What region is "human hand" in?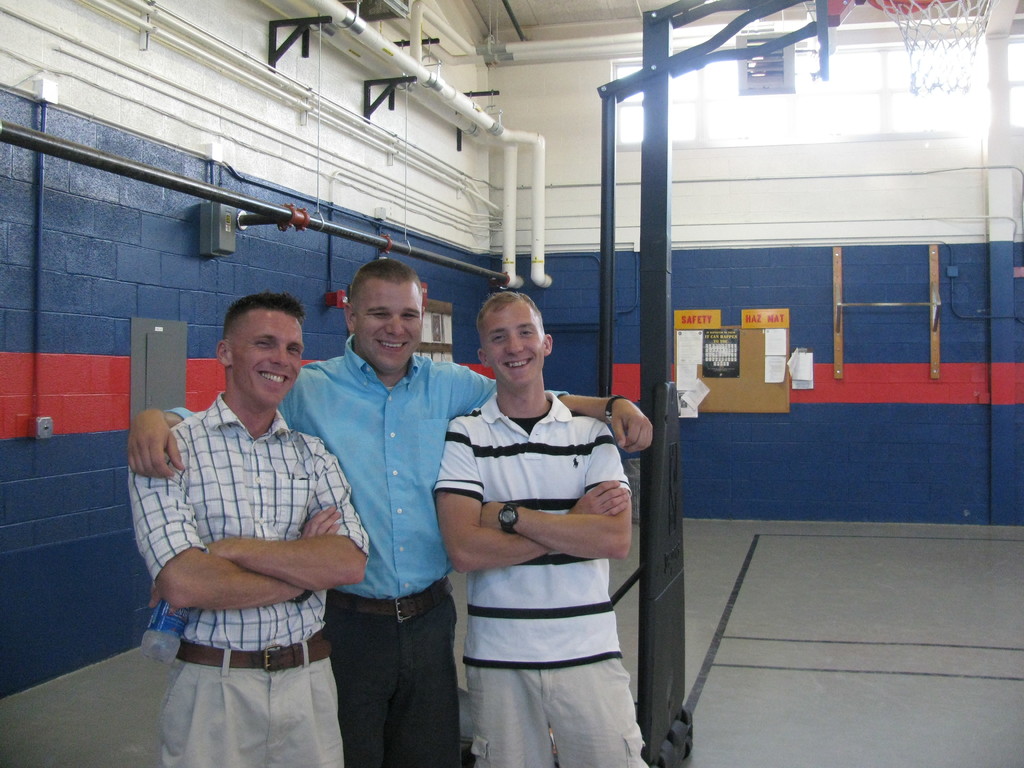
143:539:225:621.
